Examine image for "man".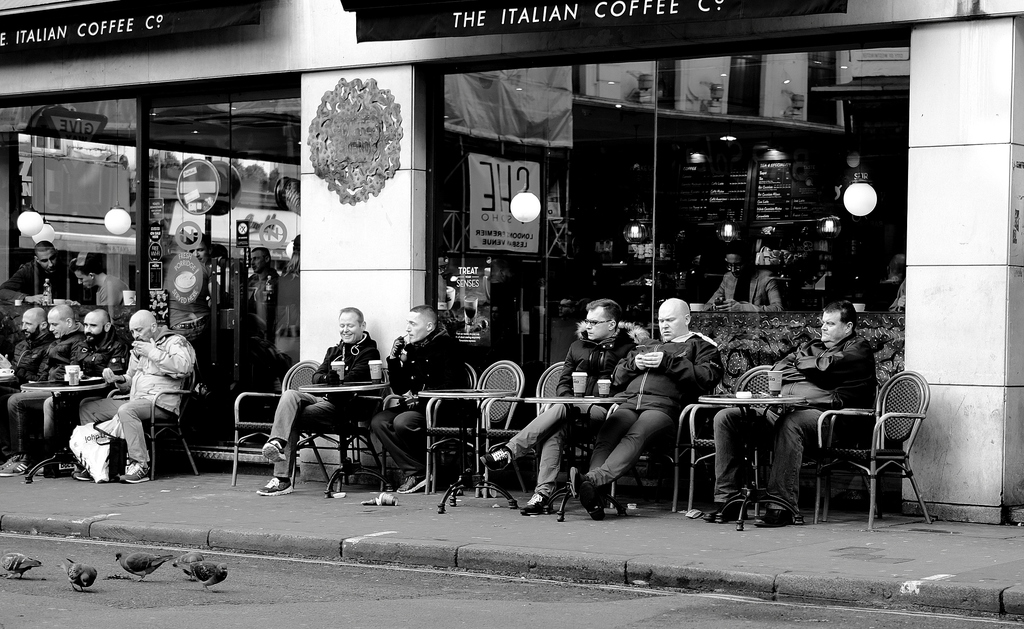
Examination result: Rect(701, 299, 874, 534).
